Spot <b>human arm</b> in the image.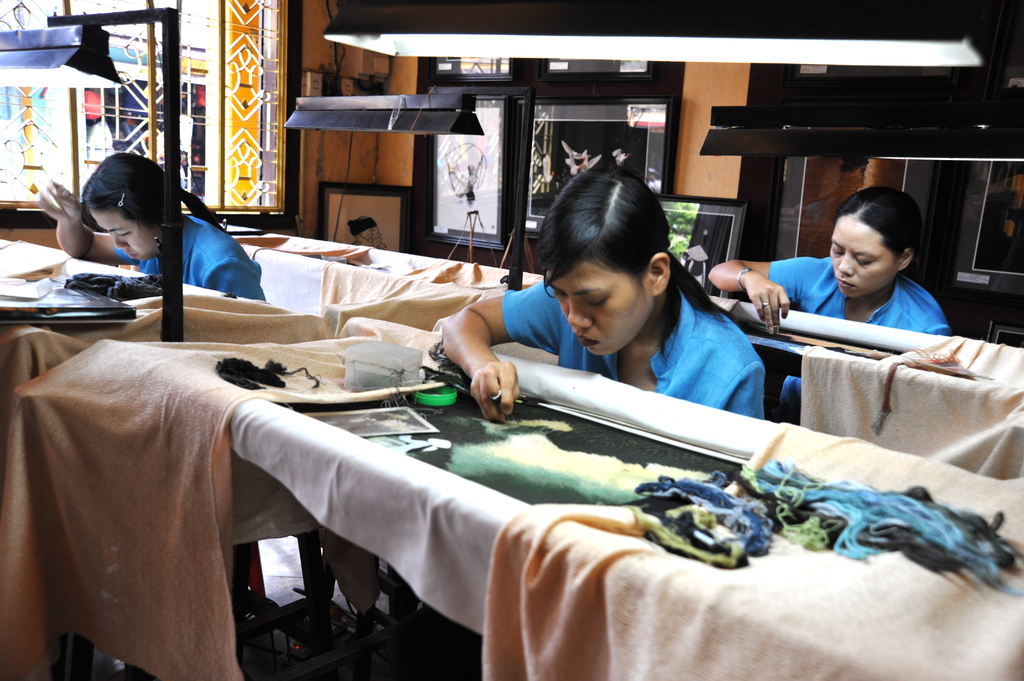
<b>human arm</b> found at 433,277,562,425.
